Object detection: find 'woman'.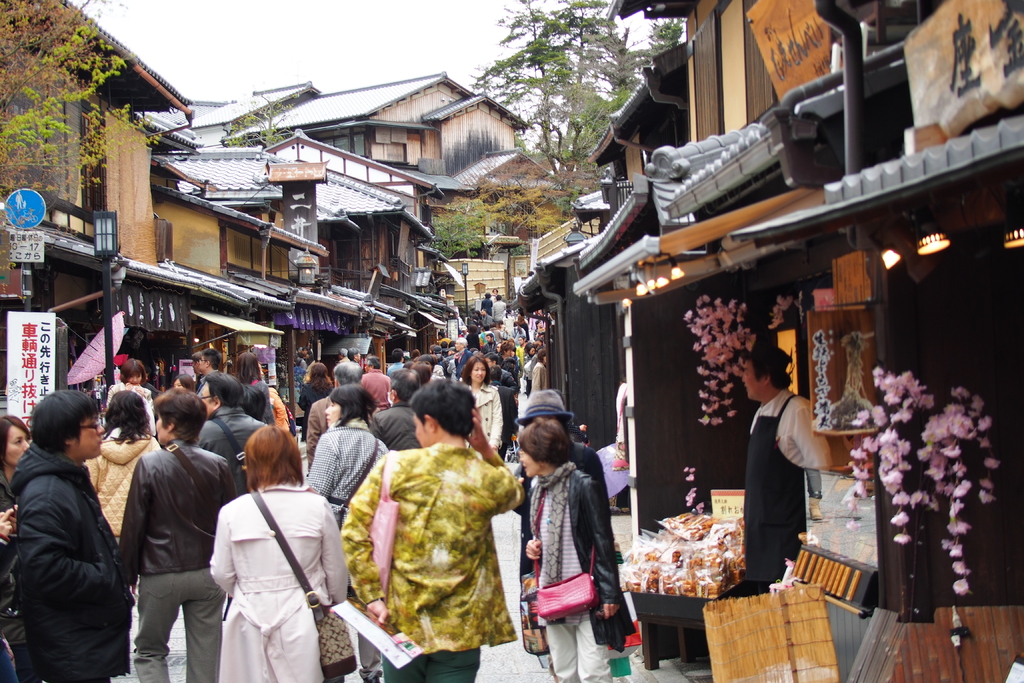
194:429:334:681.
